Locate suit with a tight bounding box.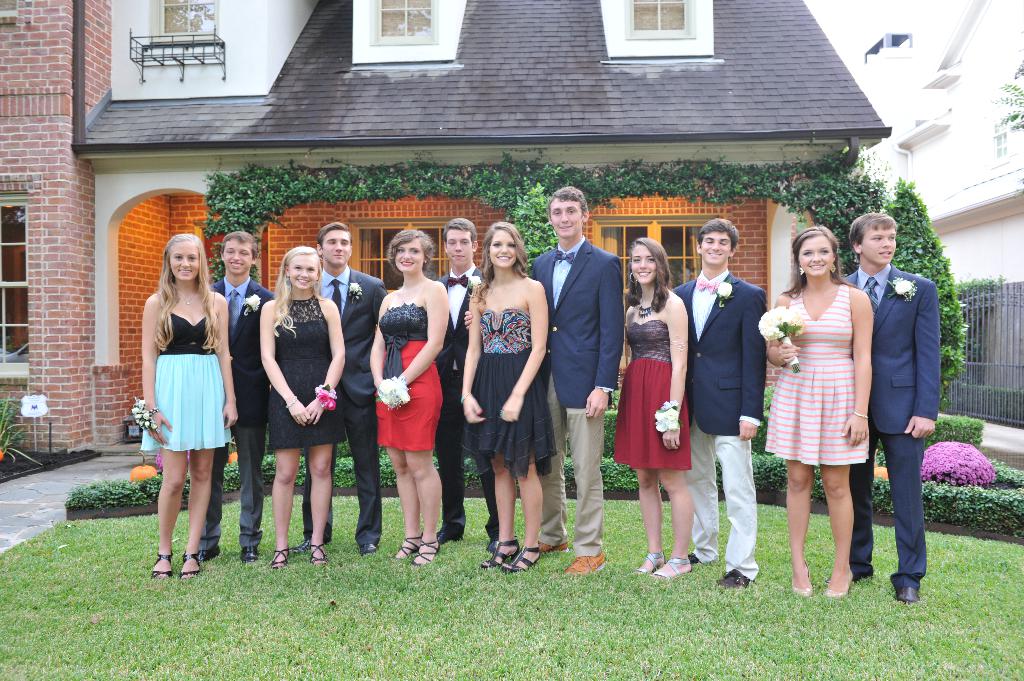
[left=668, top=275, right=771, bottom=575].
